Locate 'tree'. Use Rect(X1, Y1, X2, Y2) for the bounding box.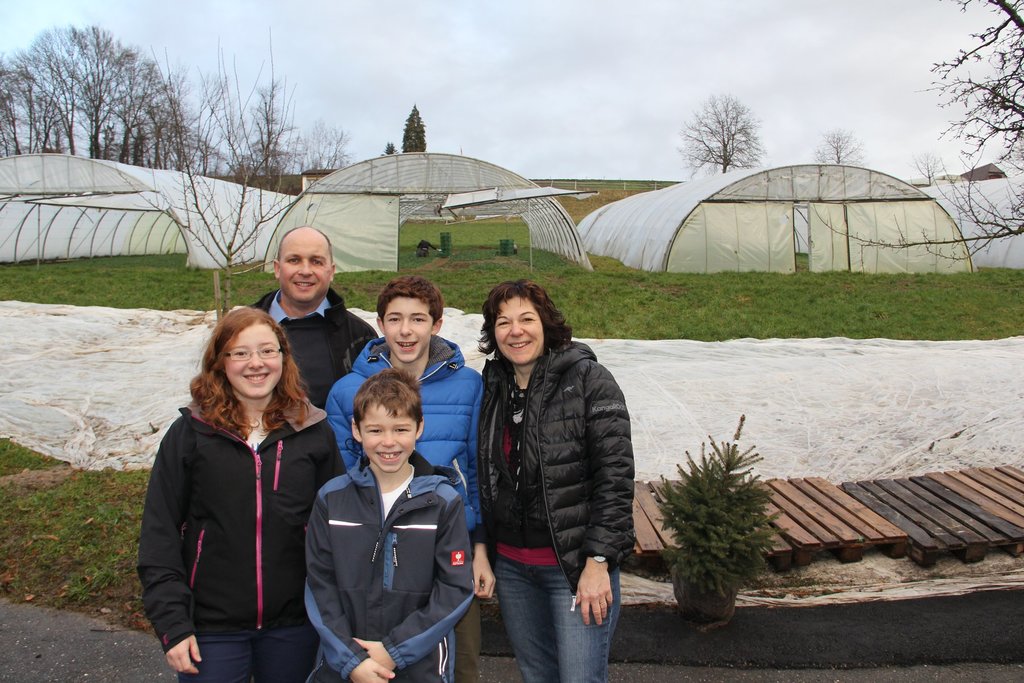
Rect(801, 0, 1023, 267).
